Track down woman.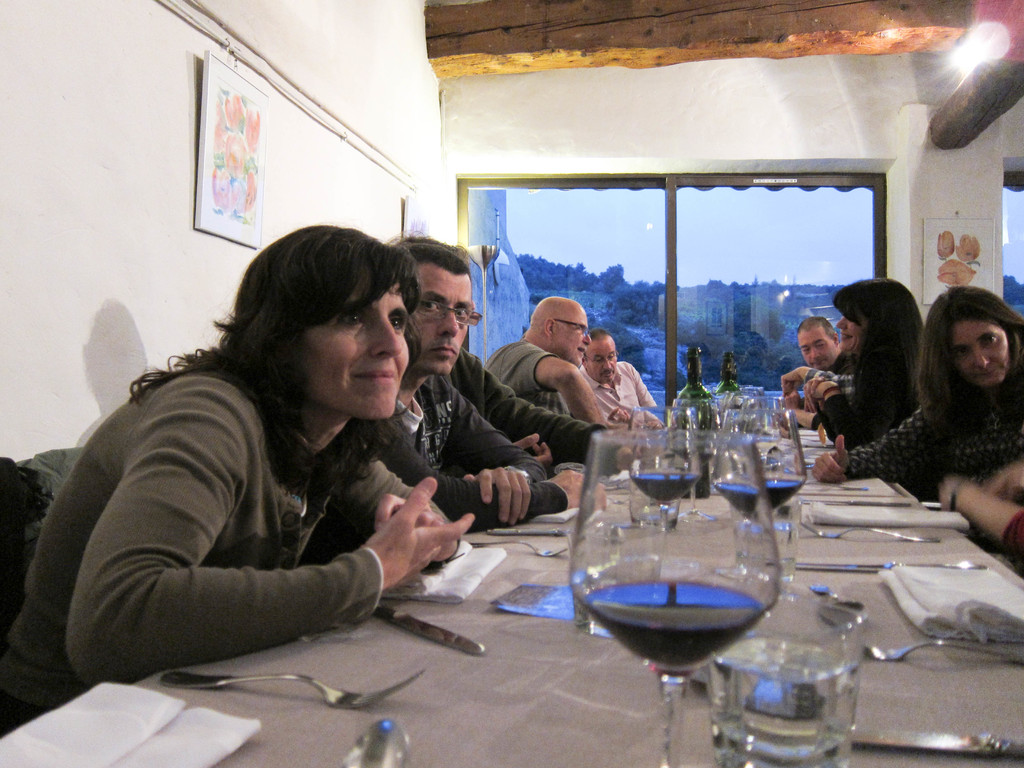
Tracked to x1=821, y1=288, x2=1023, y2=493.
